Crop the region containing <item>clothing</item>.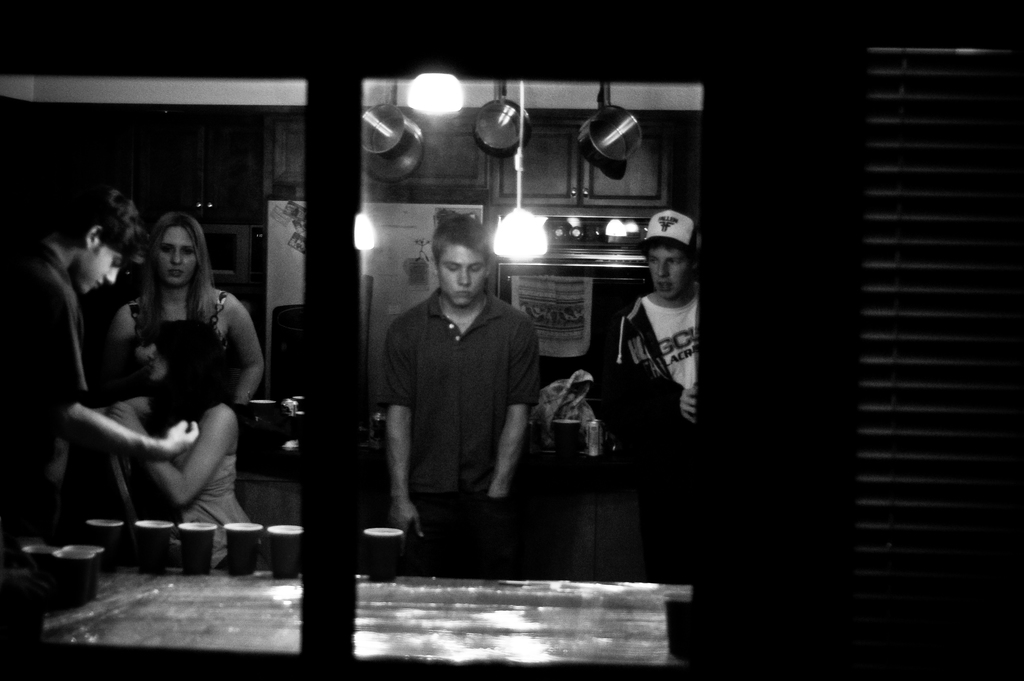
Crop region: locate(380, 285, 535, 575).
